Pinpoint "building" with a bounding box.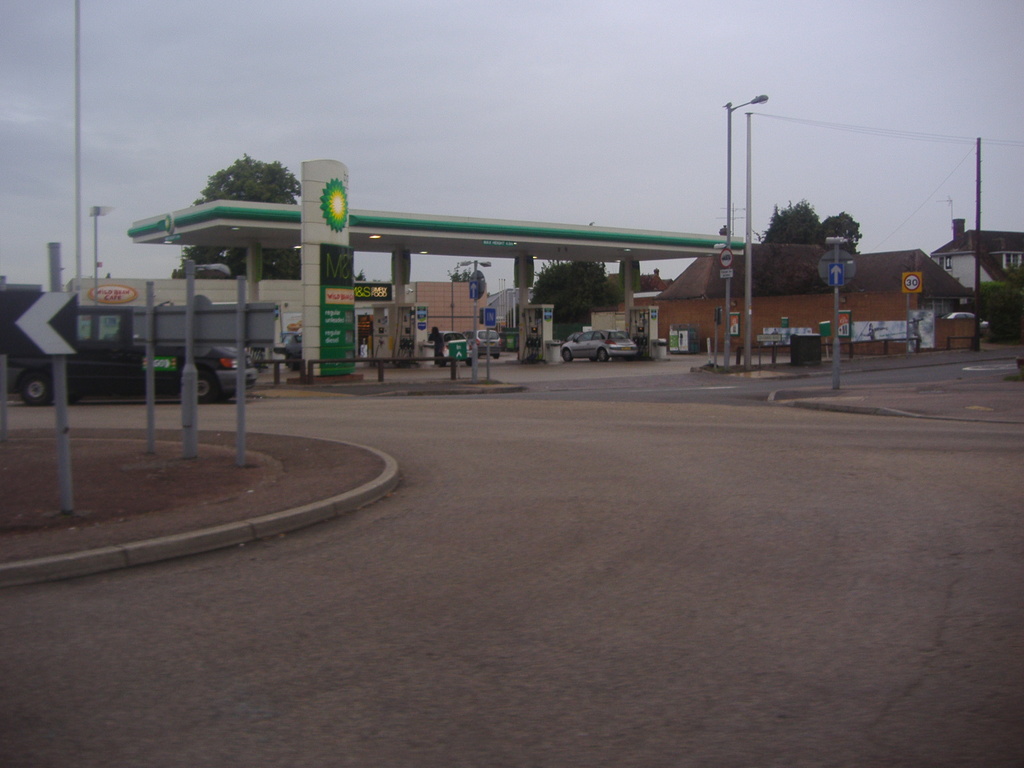
bbox=(69, 286, 511, 369).
